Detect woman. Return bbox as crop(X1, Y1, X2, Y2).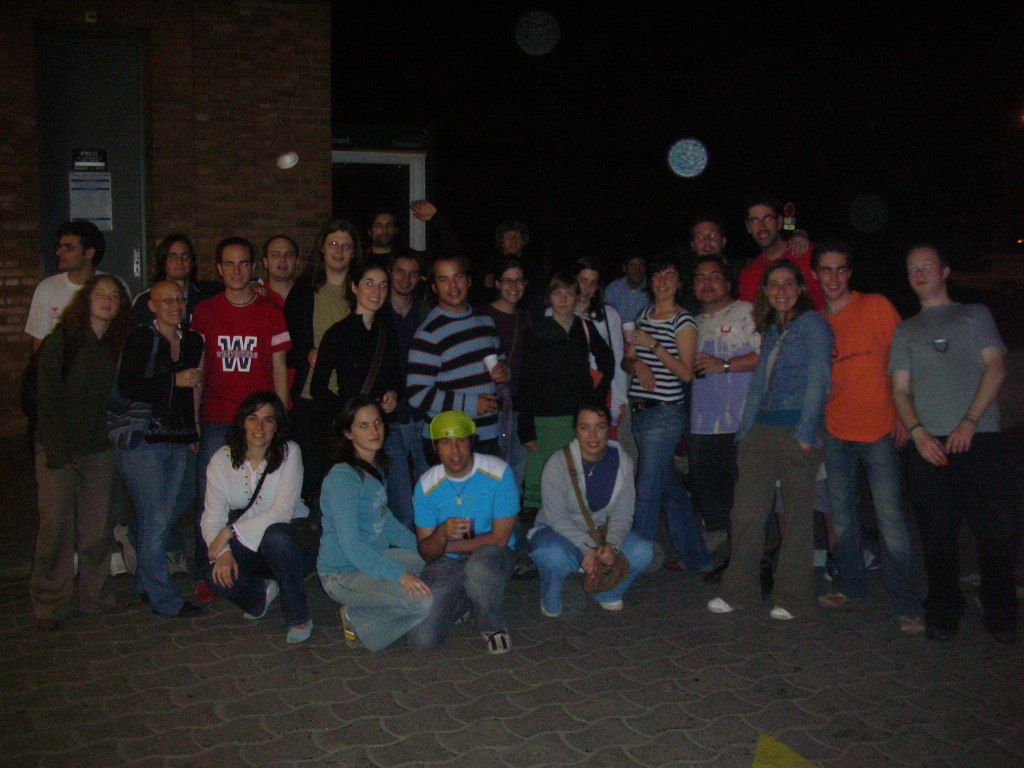
crop(198, 372, 297, 646).
